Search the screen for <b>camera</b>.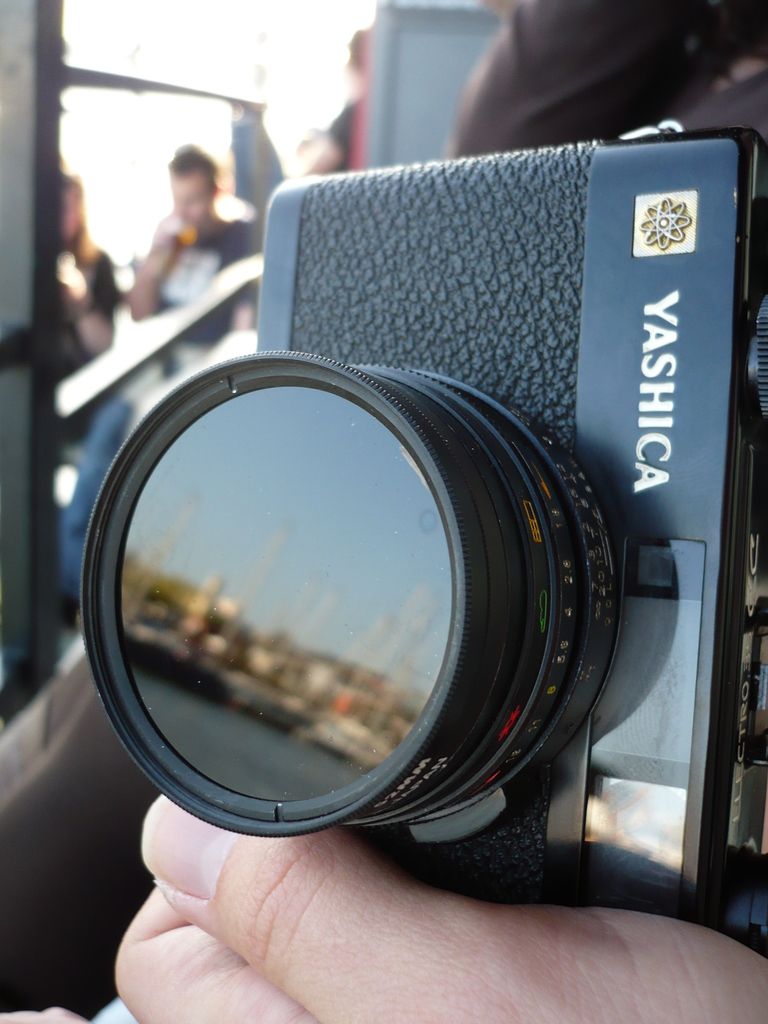
Found at 77:134:767:946.
